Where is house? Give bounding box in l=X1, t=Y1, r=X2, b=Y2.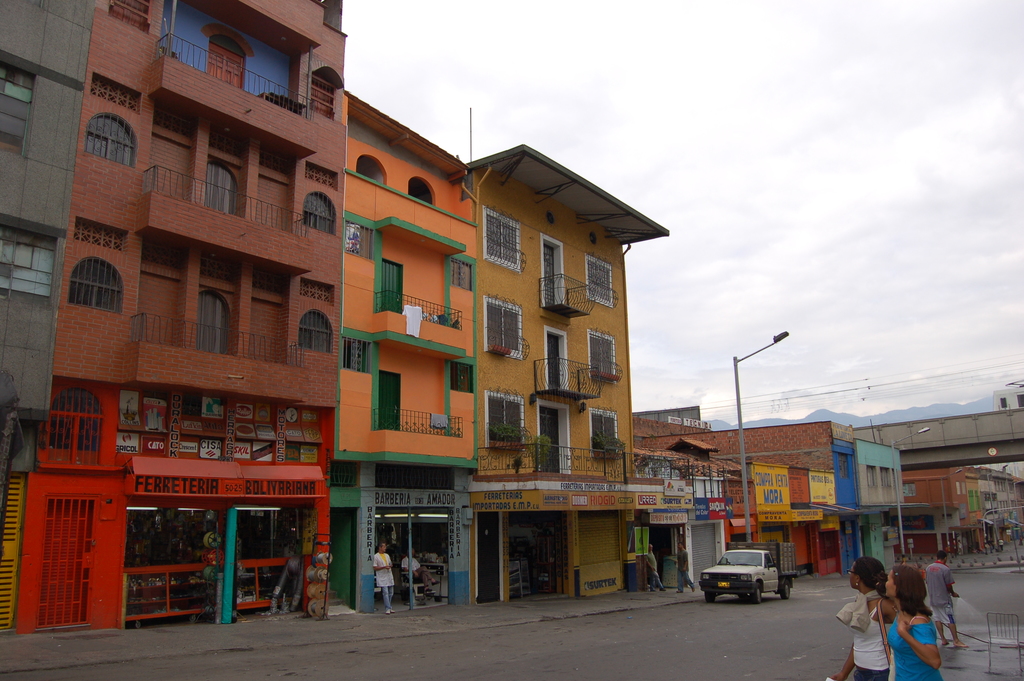
l=319, t=91, r=479, b=600.
